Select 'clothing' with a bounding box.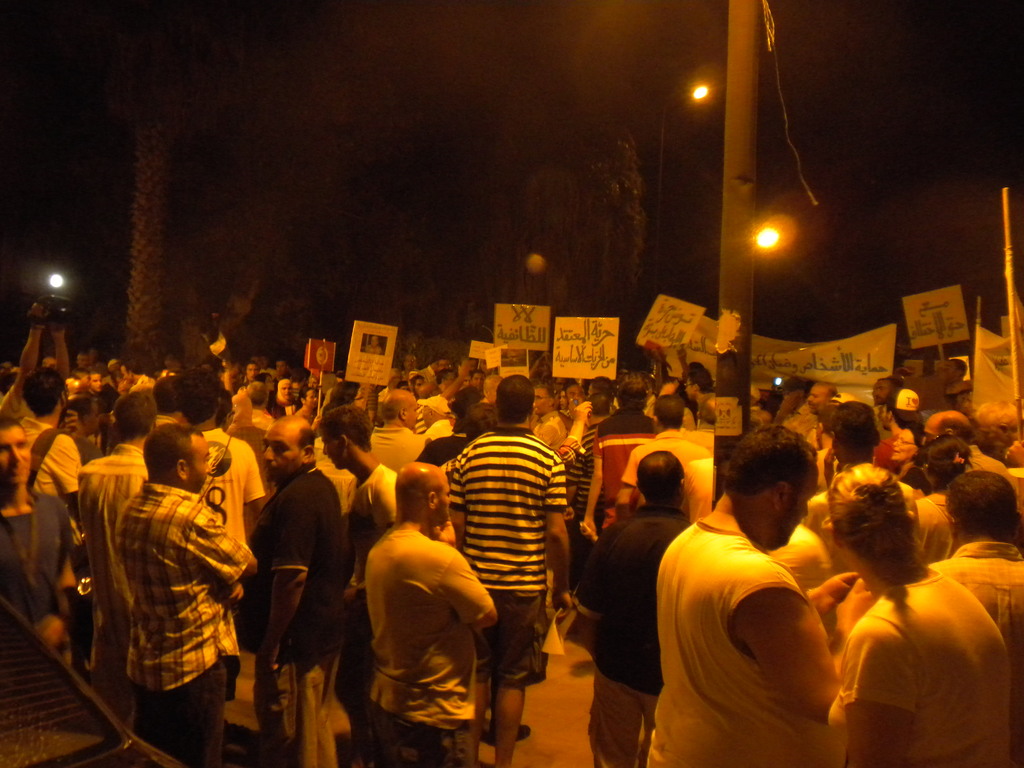
446/380/482/424.
